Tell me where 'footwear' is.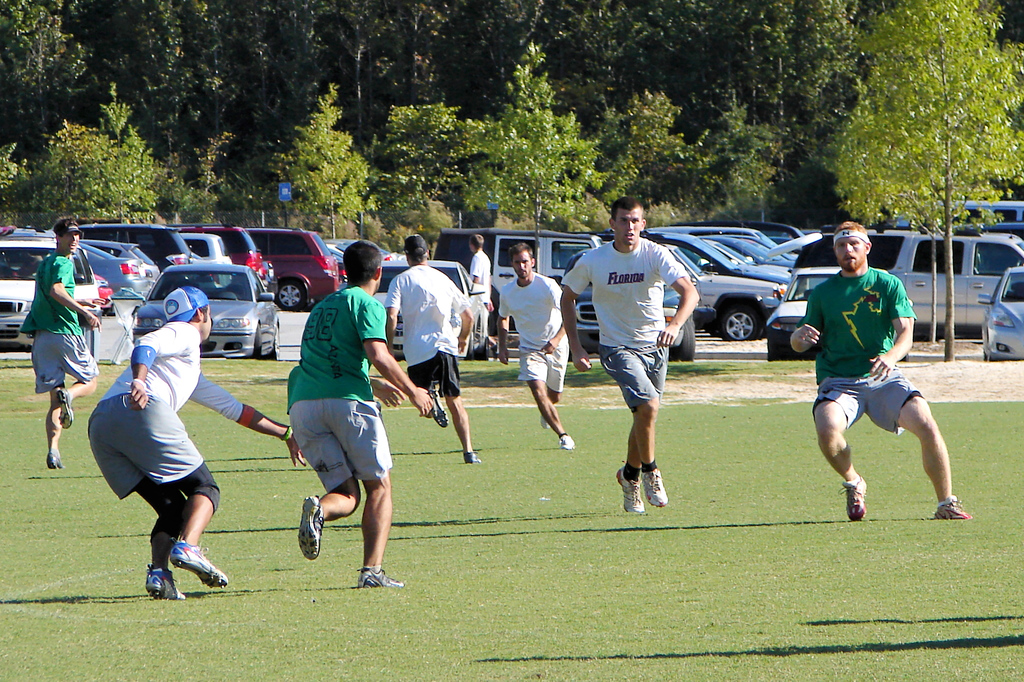
'footwear' is at <box>542,414,552,429</box>.
